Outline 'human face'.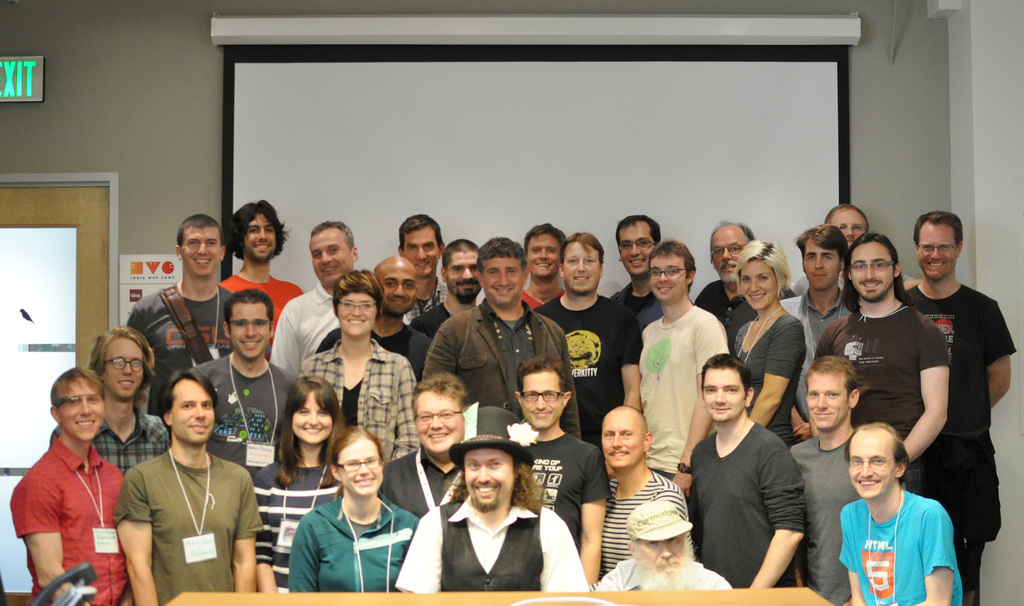
Outline: x1=337, y1=290, x2=378, y2=336.
